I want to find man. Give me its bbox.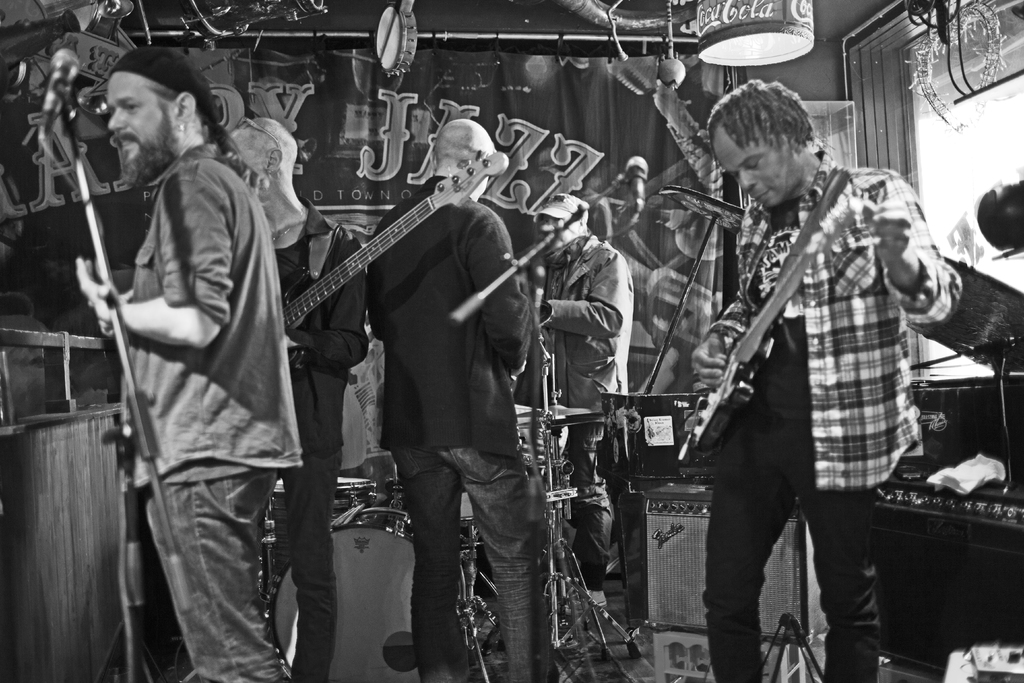
rect(234, 119, 367, 682).
